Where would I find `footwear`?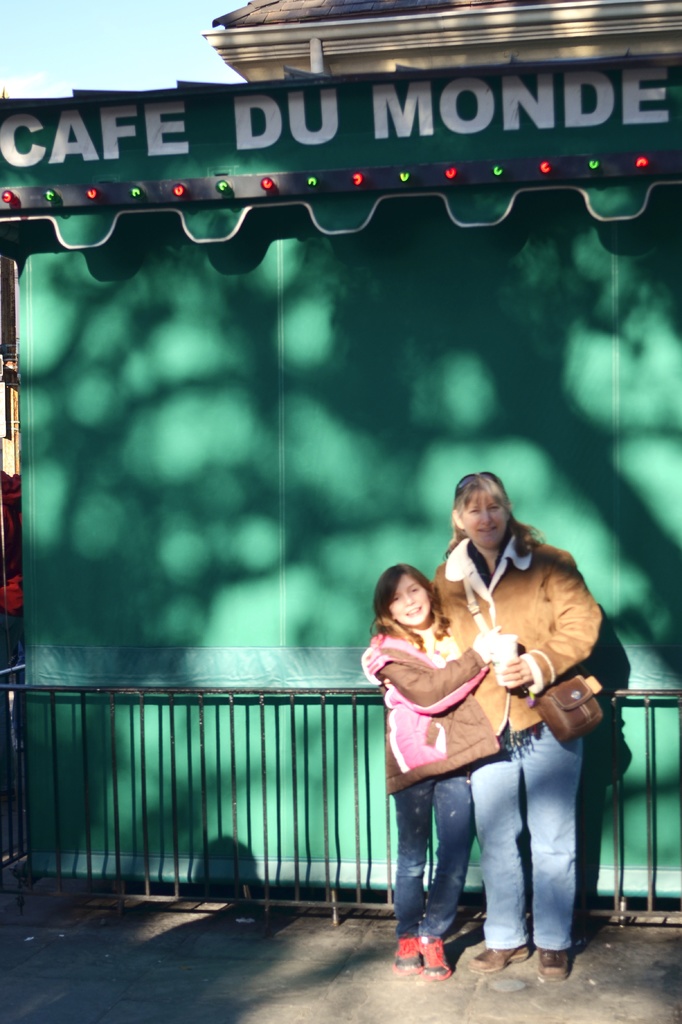
At 390/935/417/979.
